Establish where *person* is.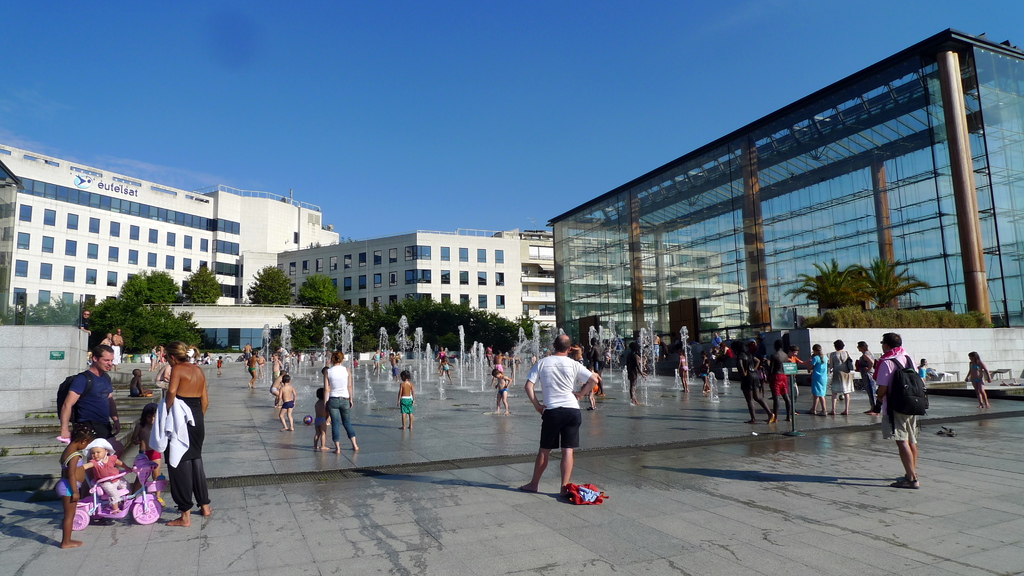
Established at (x1=916, y1=356, x2=931, y2=386).
